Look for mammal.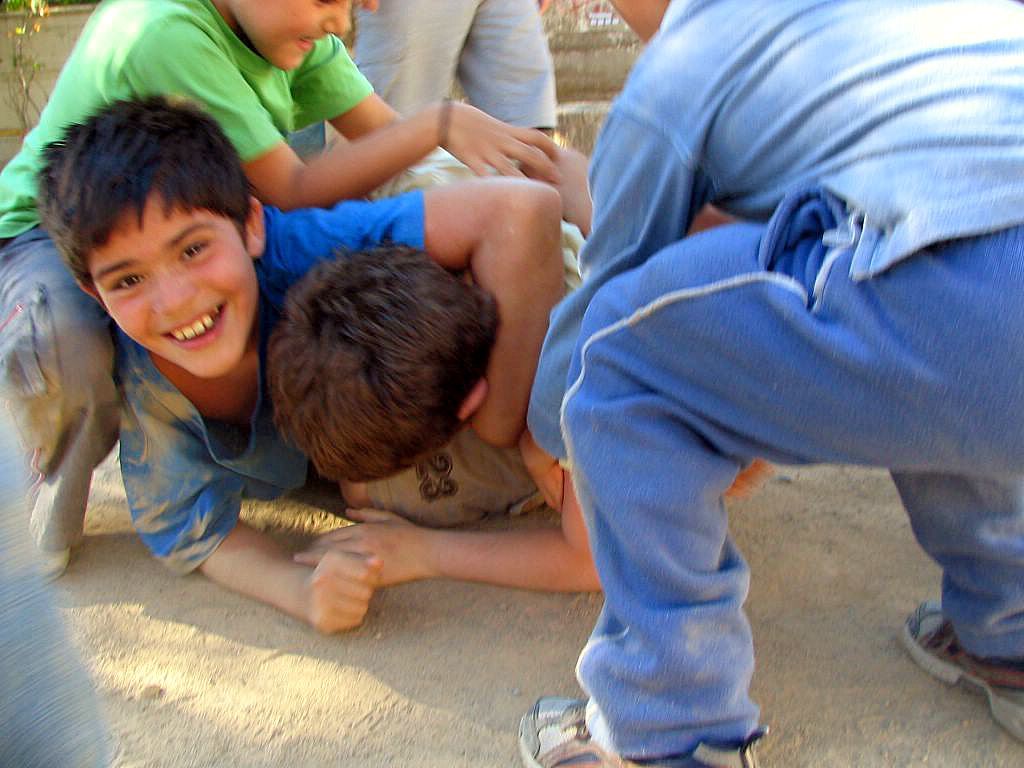
Found: [left=26, top=100, right=591, bottom=634].
